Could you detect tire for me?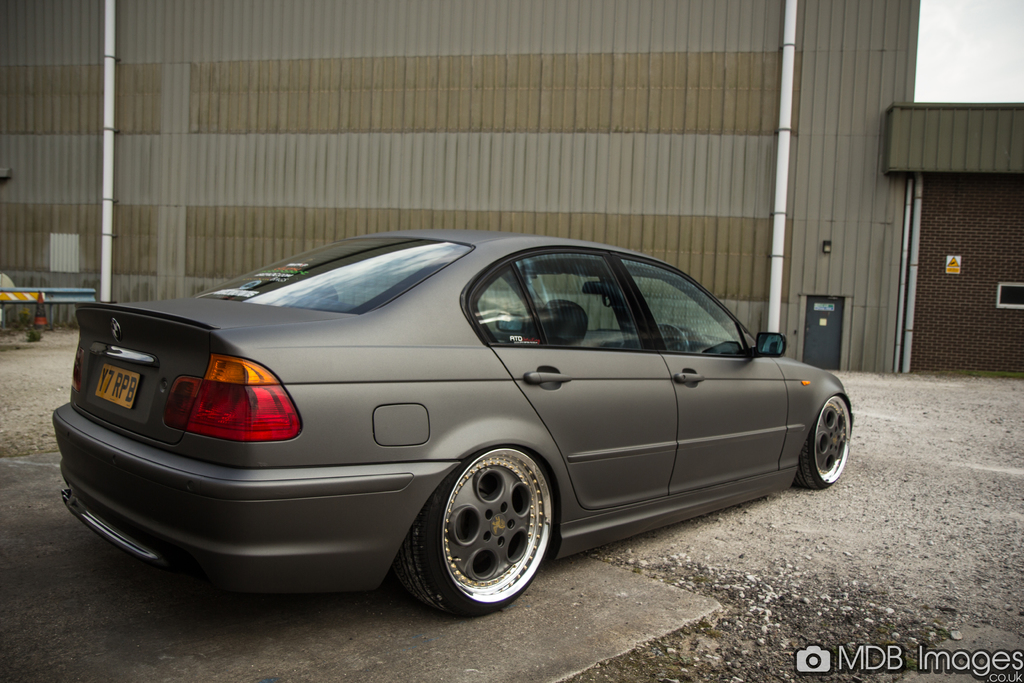
Detection result: l=791, t=393, r=860, b=495.
